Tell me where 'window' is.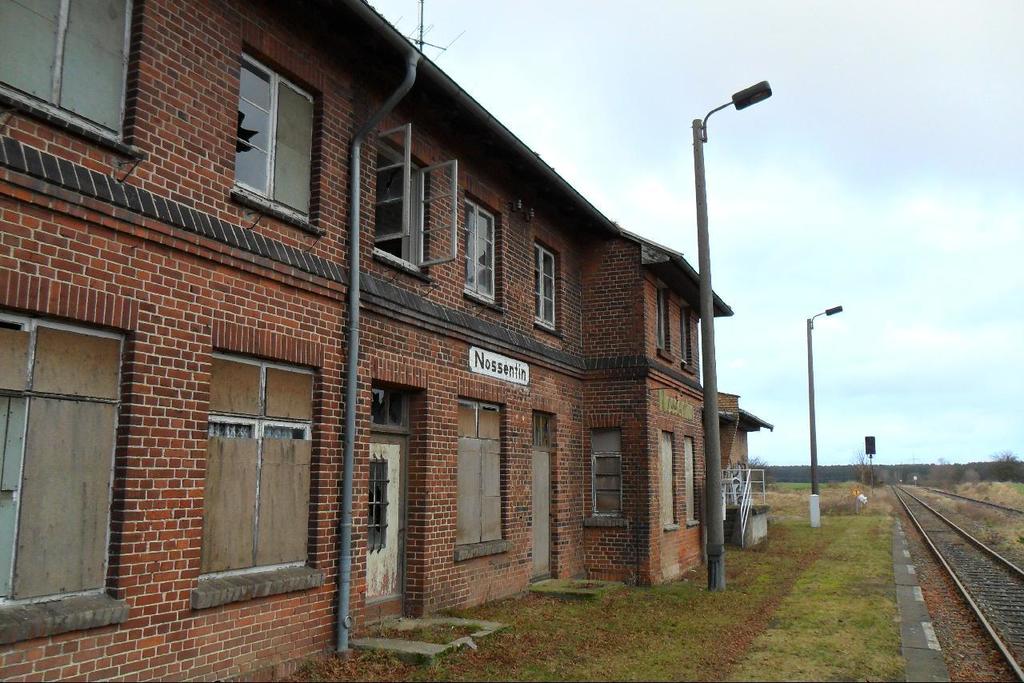
'window' is at <box>454,397,502,567</box>.
